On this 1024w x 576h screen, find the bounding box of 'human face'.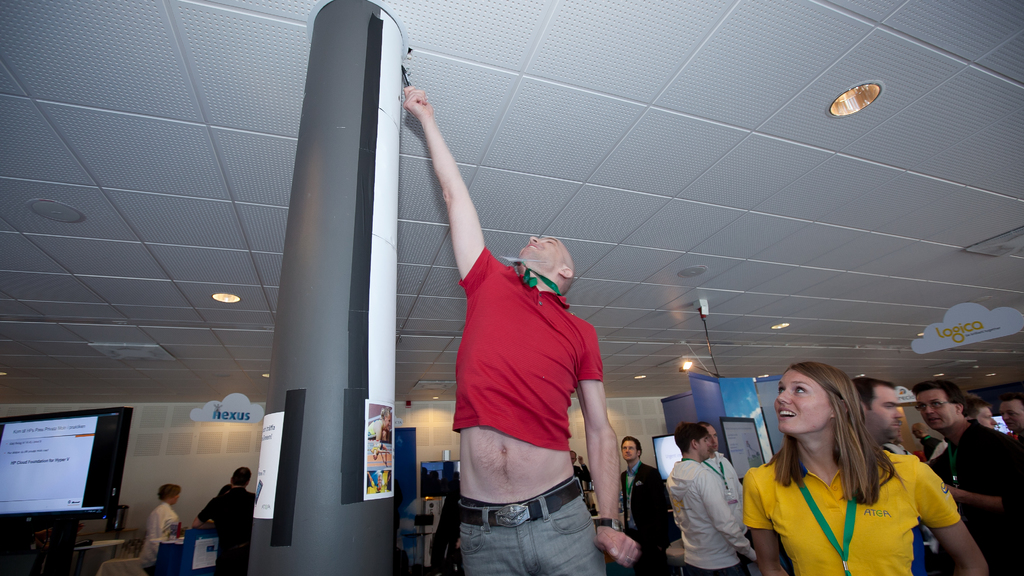
Bounding box: {"left": 519, "top": 237, "right": 569, "bottom": 275}.
